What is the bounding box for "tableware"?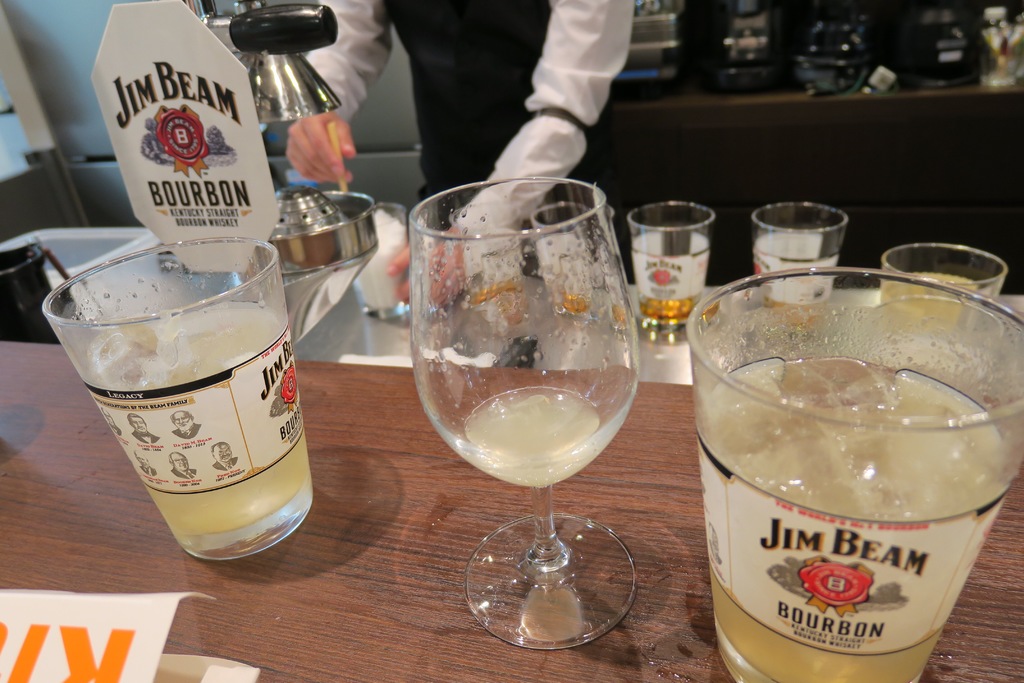
<region>753, 204, 855, 340</region>.
